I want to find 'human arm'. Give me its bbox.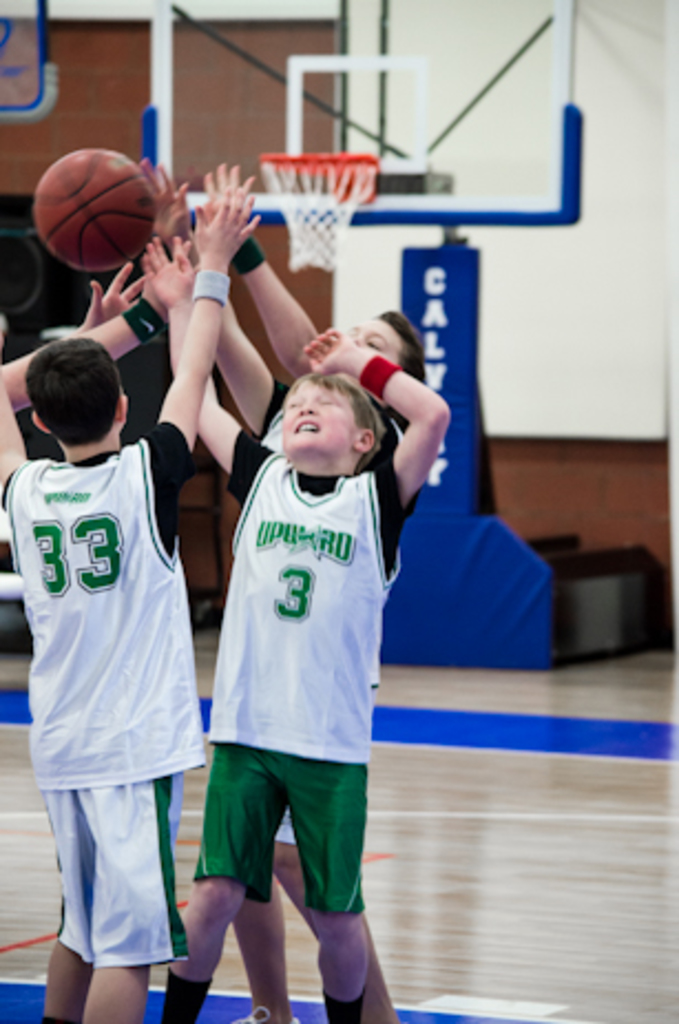
BBox(135, 186, 257, 489).
